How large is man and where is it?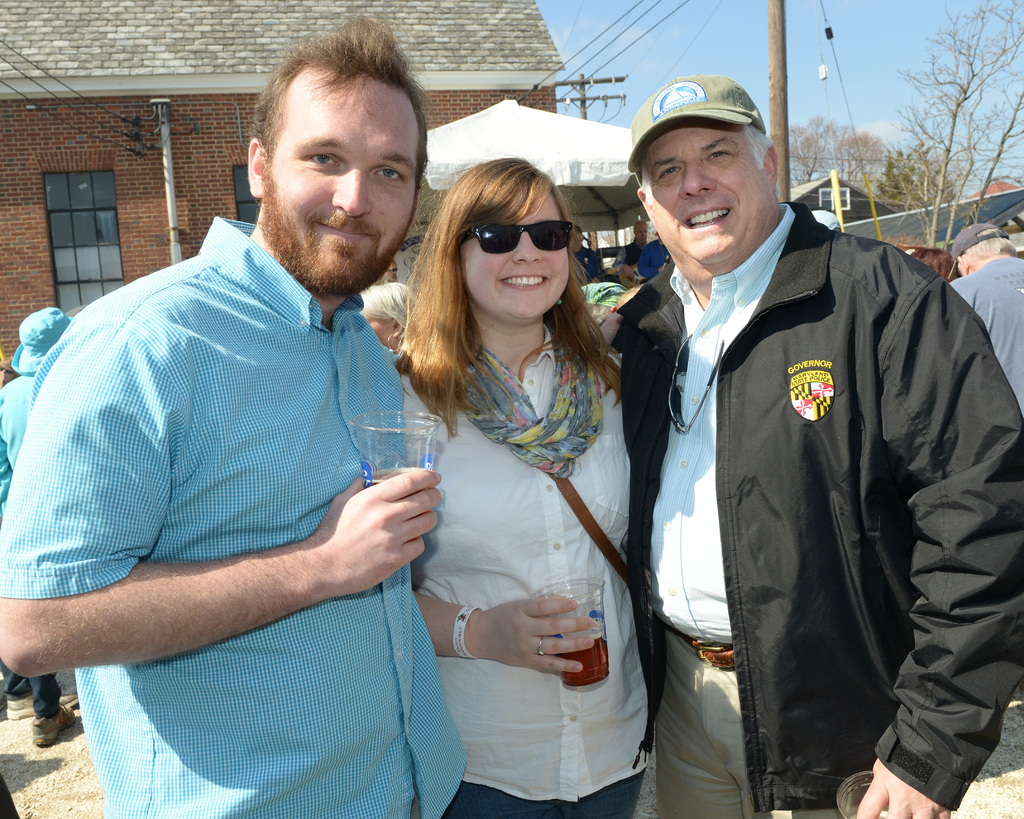
Bounding box: rect(27, 48, 469, 809).
